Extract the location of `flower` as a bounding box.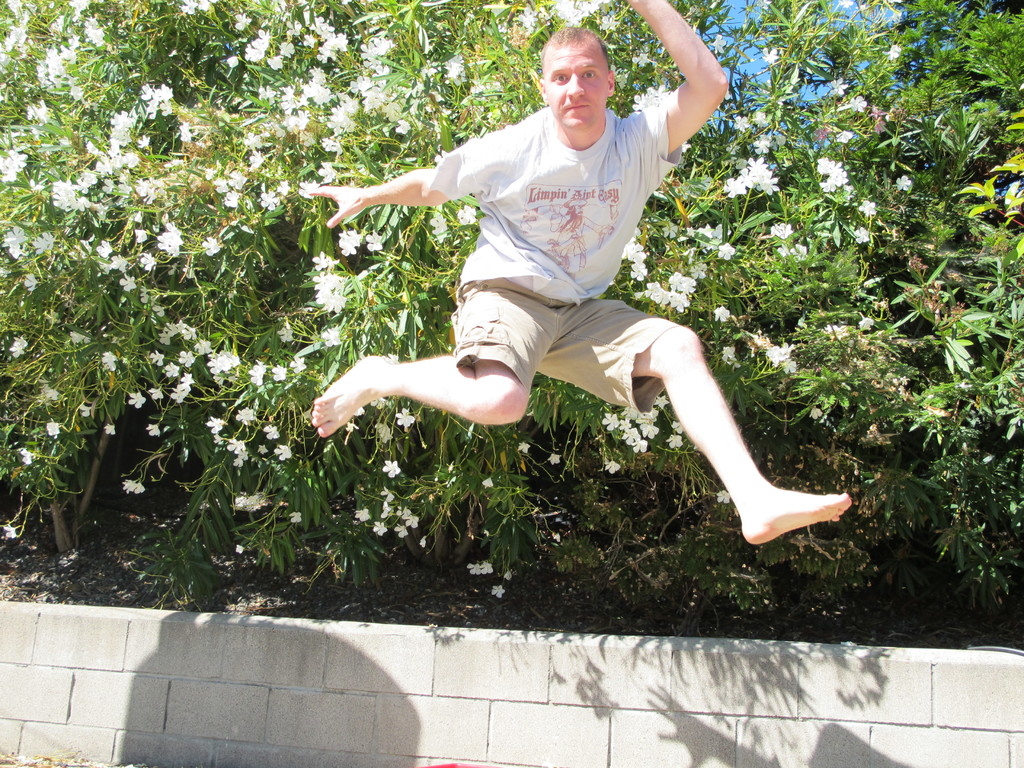
detection(287, 355, 312, 385).
